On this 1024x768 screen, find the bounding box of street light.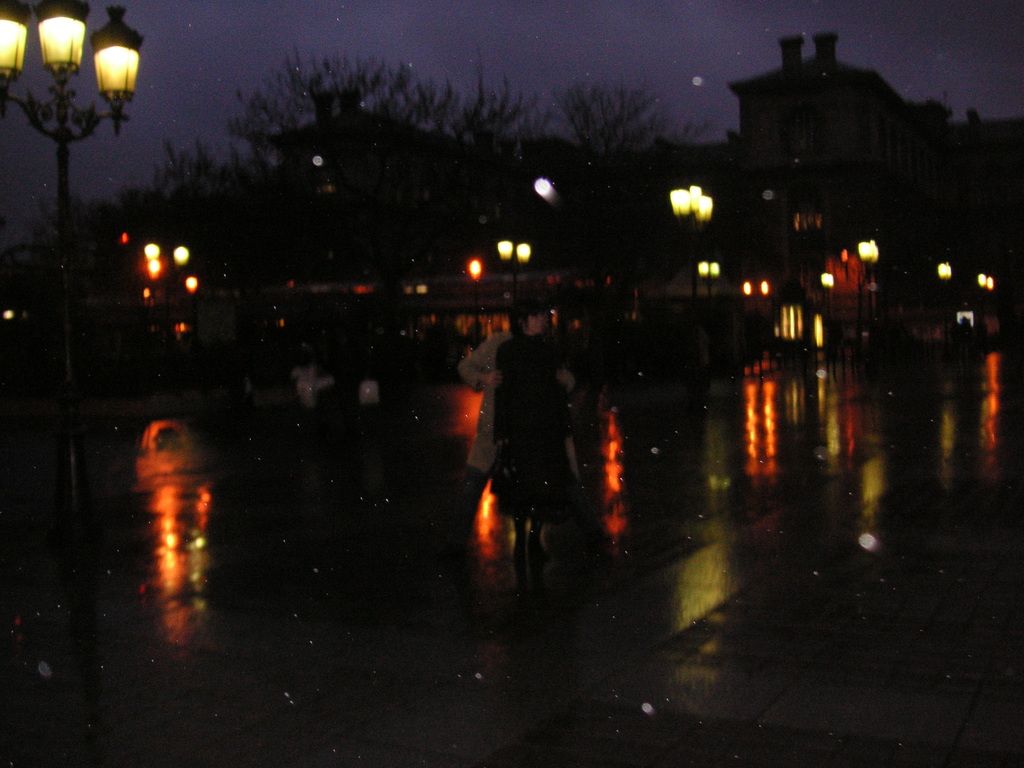
Bounding box: rect(495, 243, 529, 335).
